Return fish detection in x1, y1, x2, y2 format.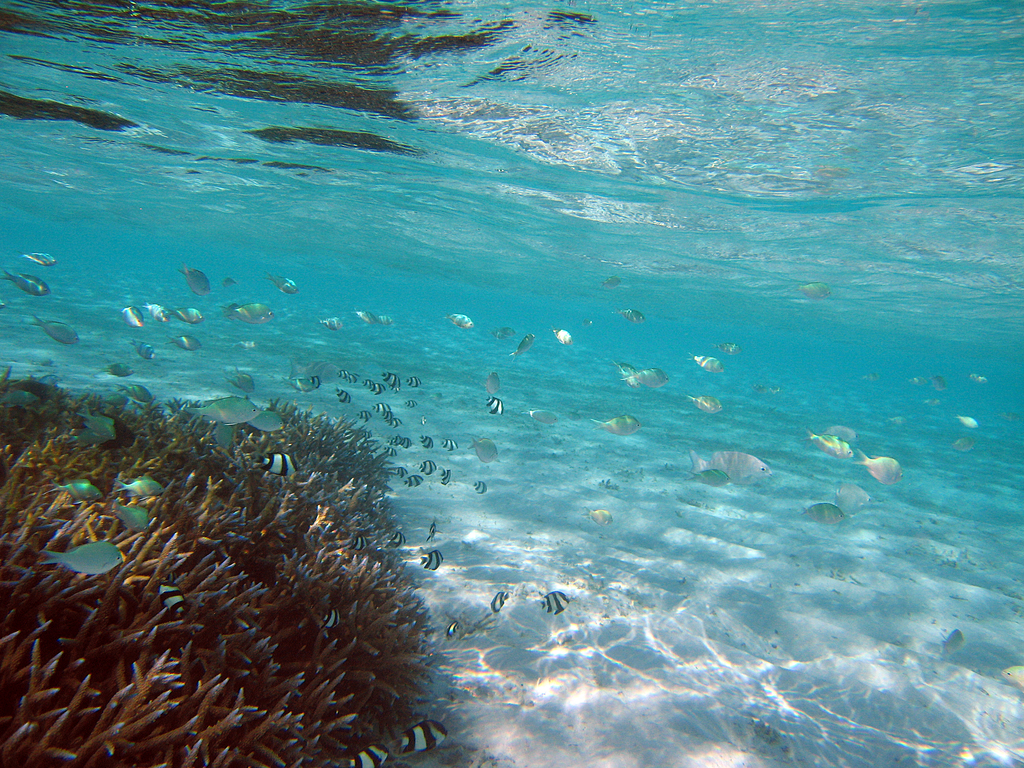
627, 366, 669, 398.
